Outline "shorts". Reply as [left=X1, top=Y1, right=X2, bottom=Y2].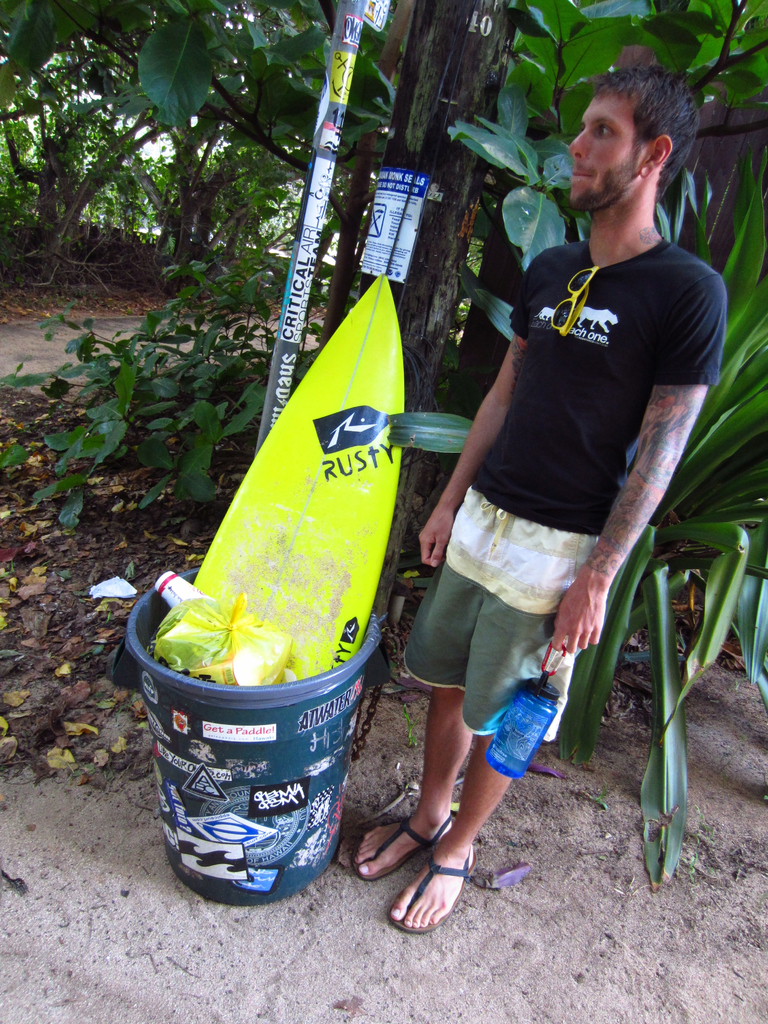
[left=392, top=581, right=574, bottom=733].
